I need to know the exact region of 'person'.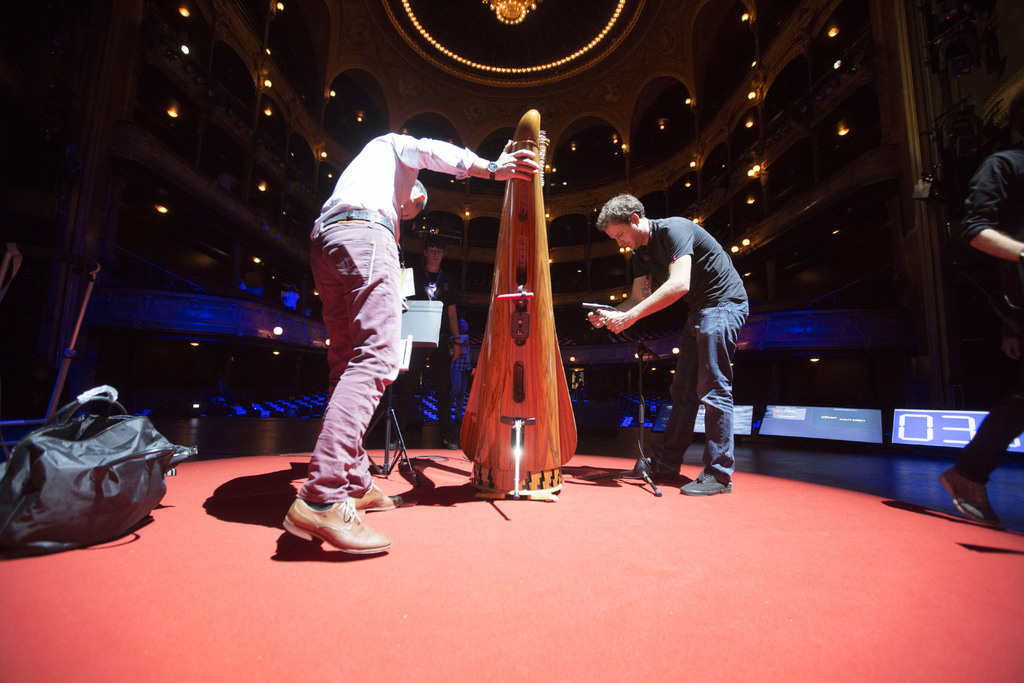
Region: {"x1": 409, "y1": 238, "x2": 465, "y2": 451}.
